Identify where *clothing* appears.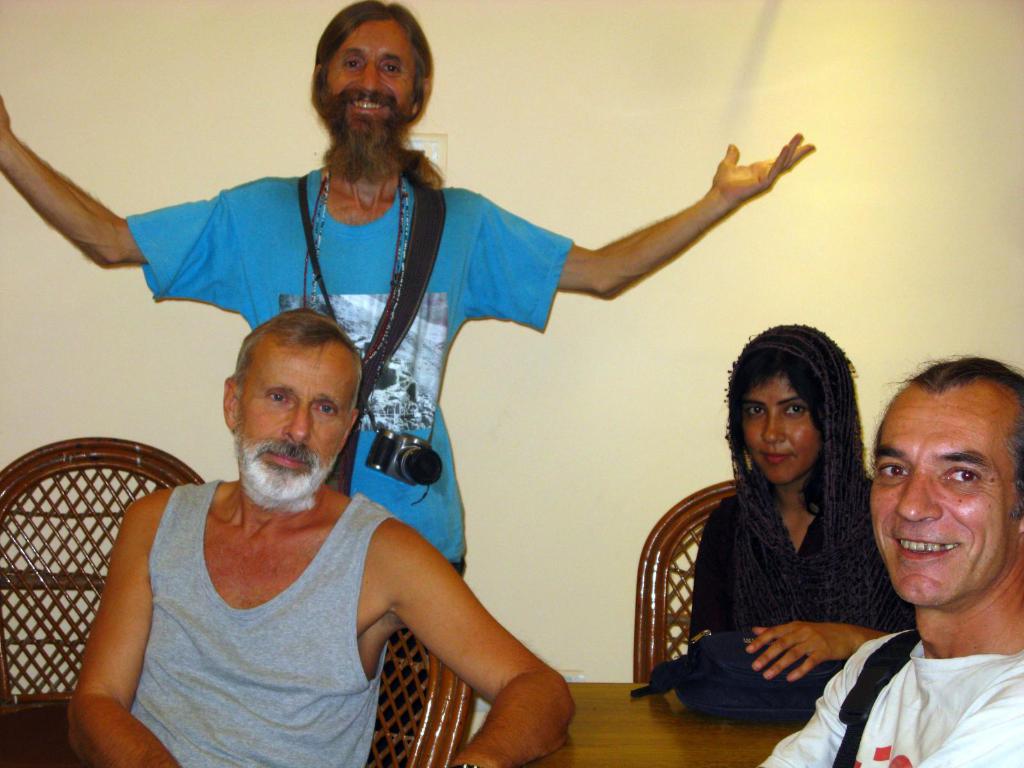
Appears at bbox=(117, 178, 573, 576).
